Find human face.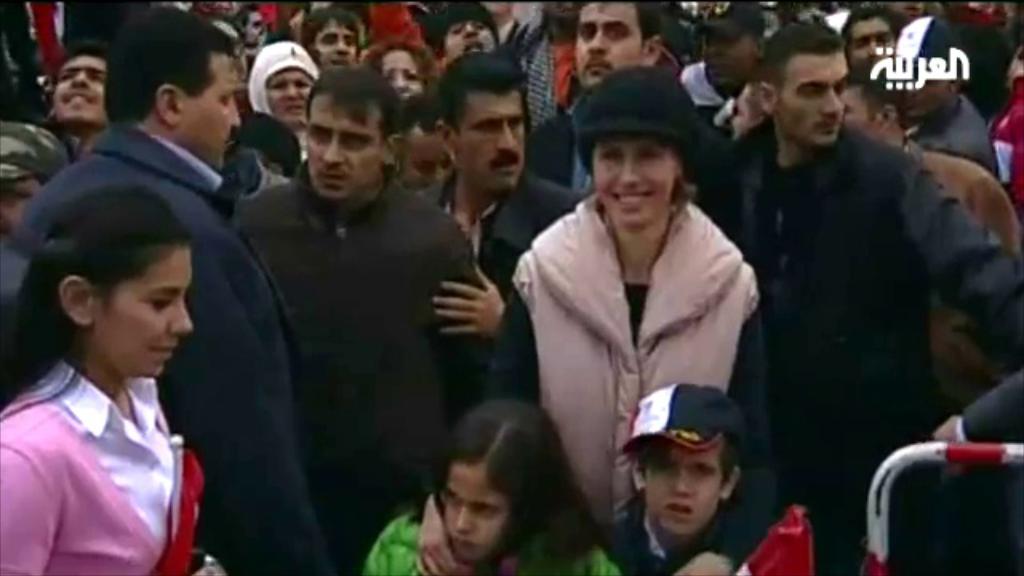
(x1=443, y1=458, x2=510, y2=560).
